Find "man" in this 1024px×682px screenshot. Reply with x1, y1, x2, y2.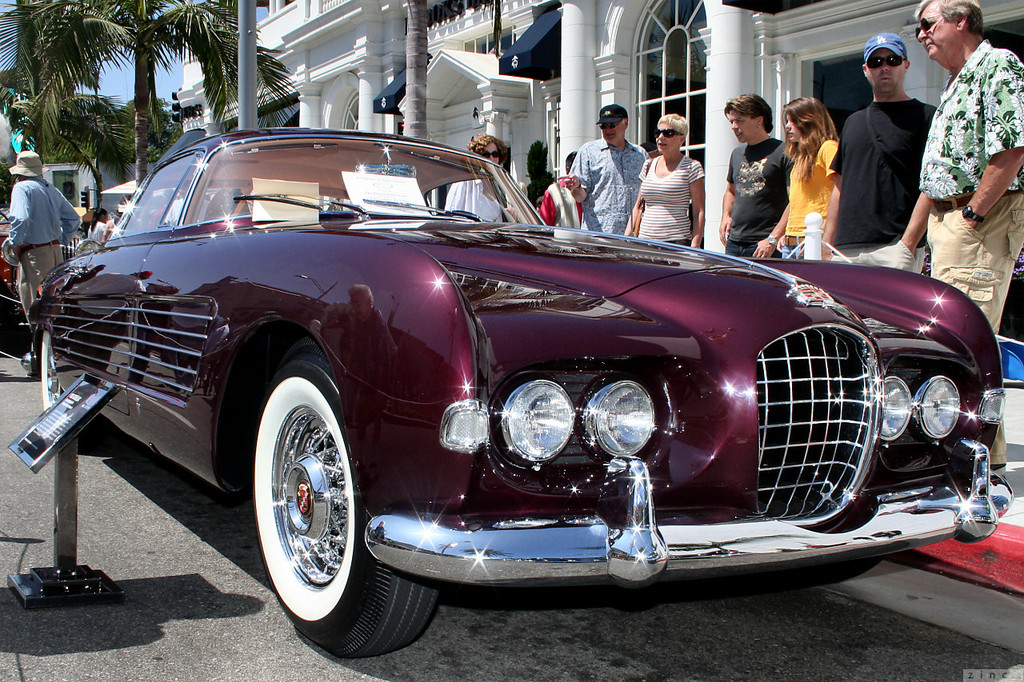
714, 91, 794, 263.
